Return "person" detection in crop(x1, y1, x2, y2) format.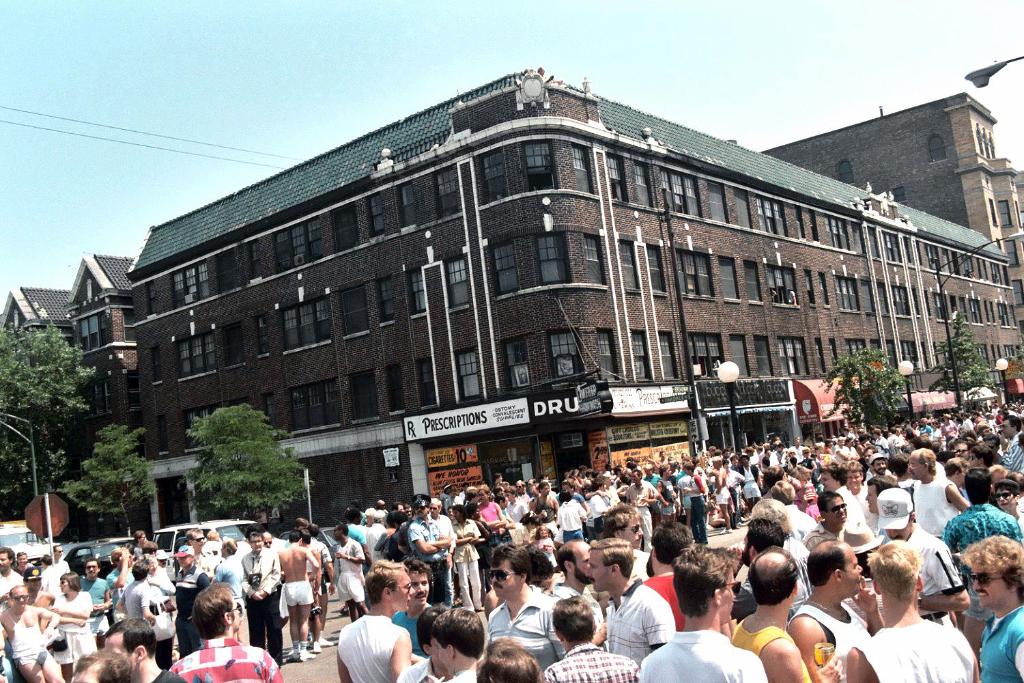
crop(817, 470, 867, 531).
